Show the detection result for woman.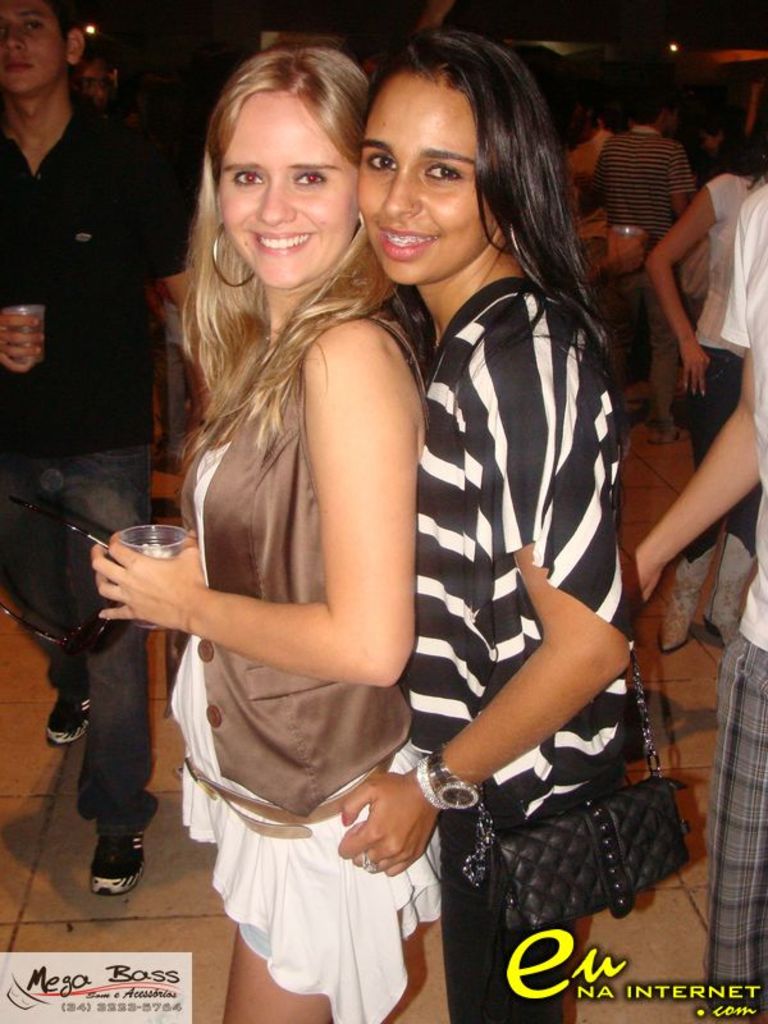
[x1=323, y1=20, x2=627, y2=1023].
